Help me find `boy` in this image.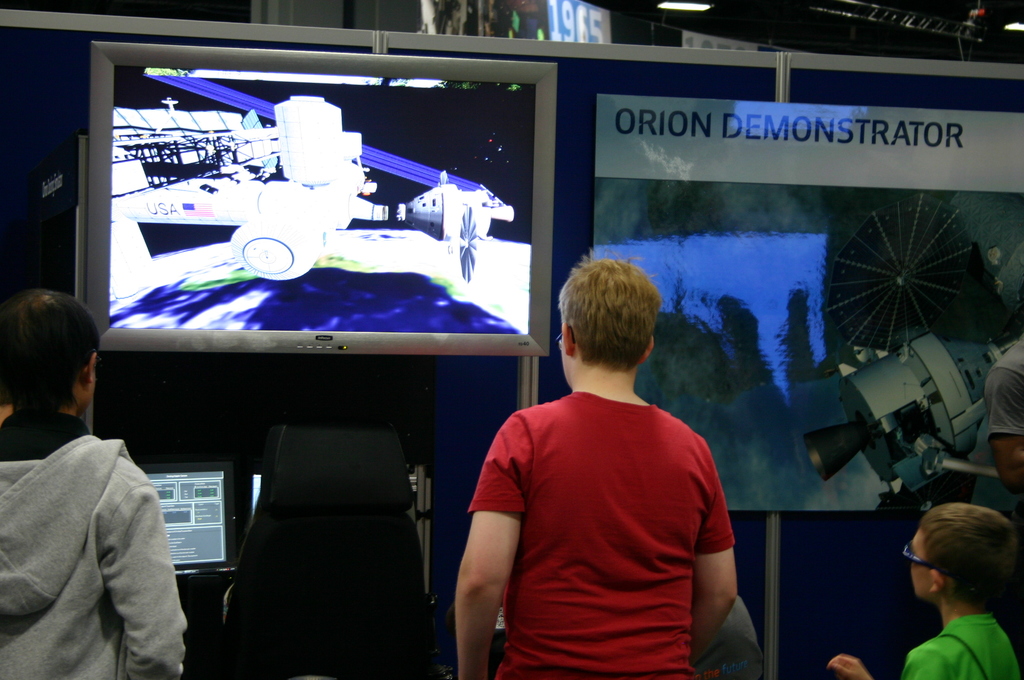
Found it: (left=450, top=257, right=740, bottom=679).
